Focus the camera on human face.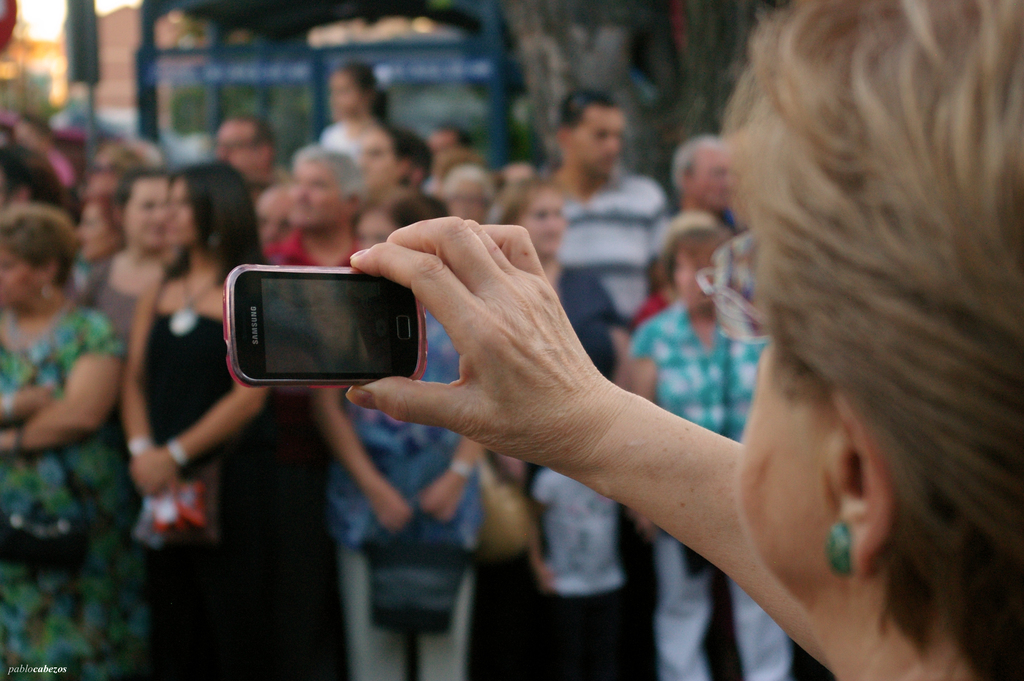
Focus region: region(332, 74, 357, 118).
